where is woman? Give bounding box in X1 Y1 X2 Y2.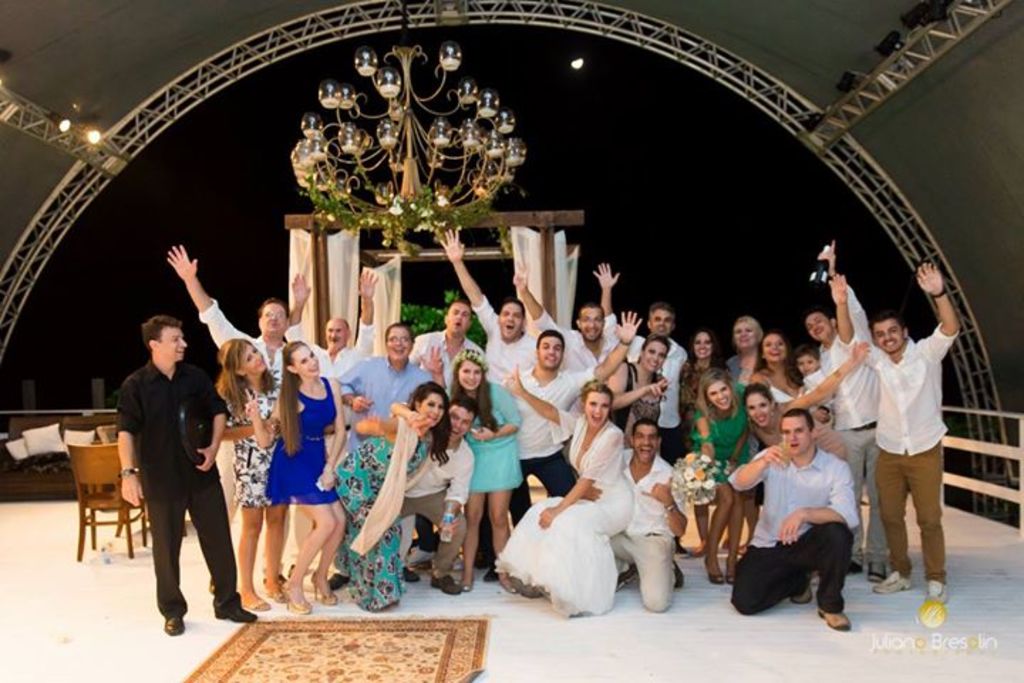
262 343 348 609.
